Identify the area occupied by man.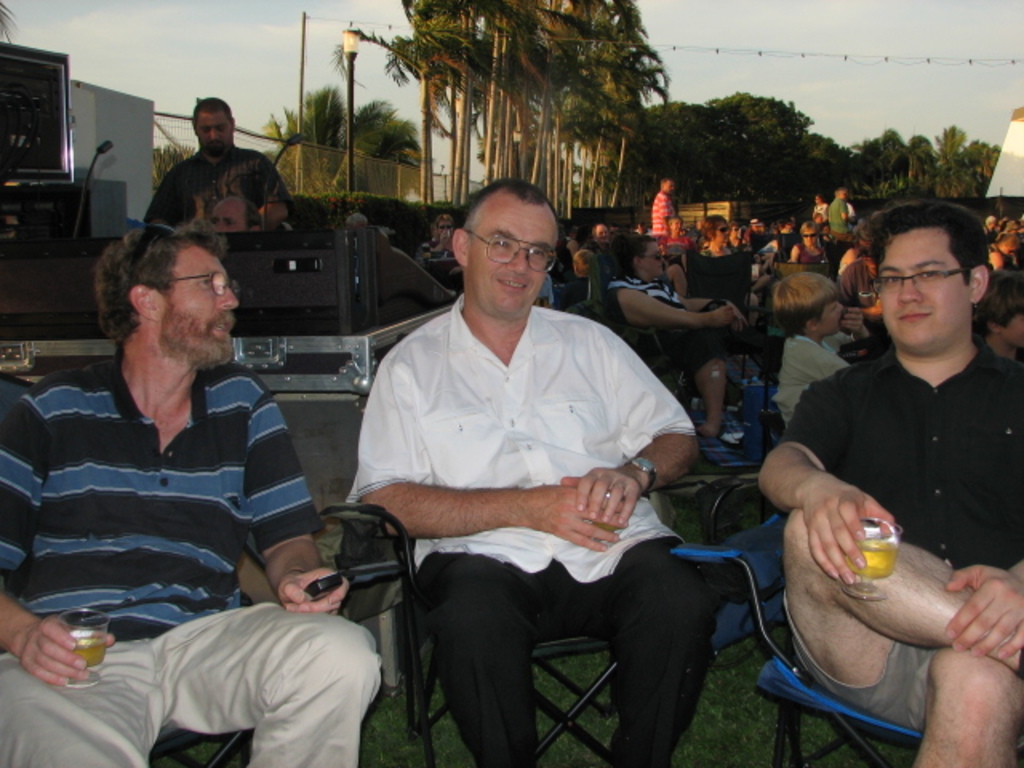
Area: [left=589, top=222, right=610, bottom=246].
